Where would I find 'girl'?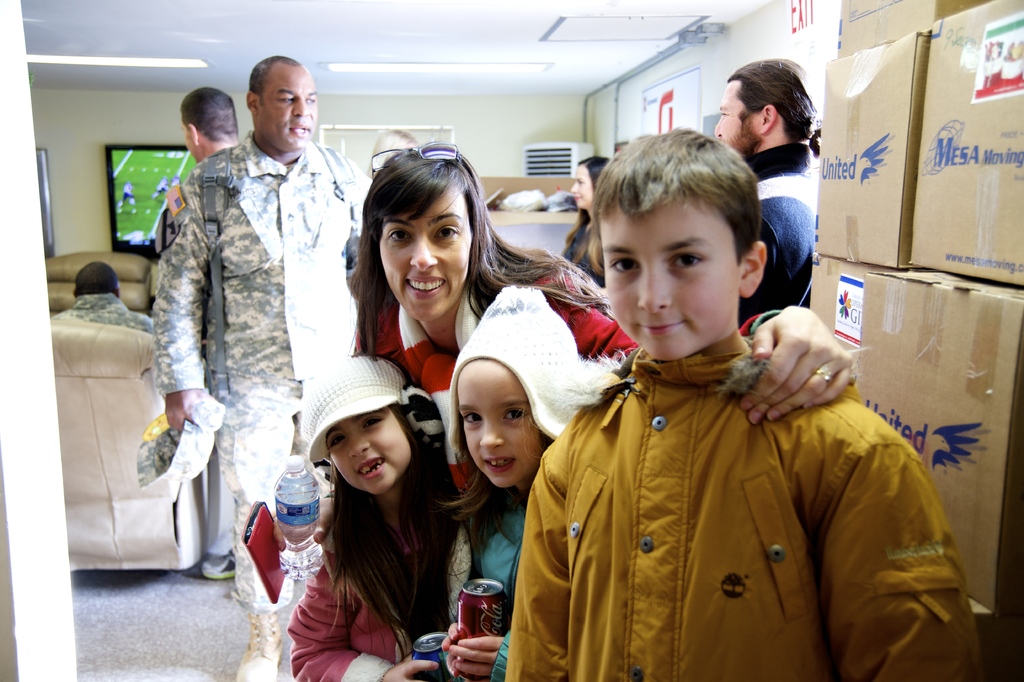
At bbox(437, 286, 623, 681).
